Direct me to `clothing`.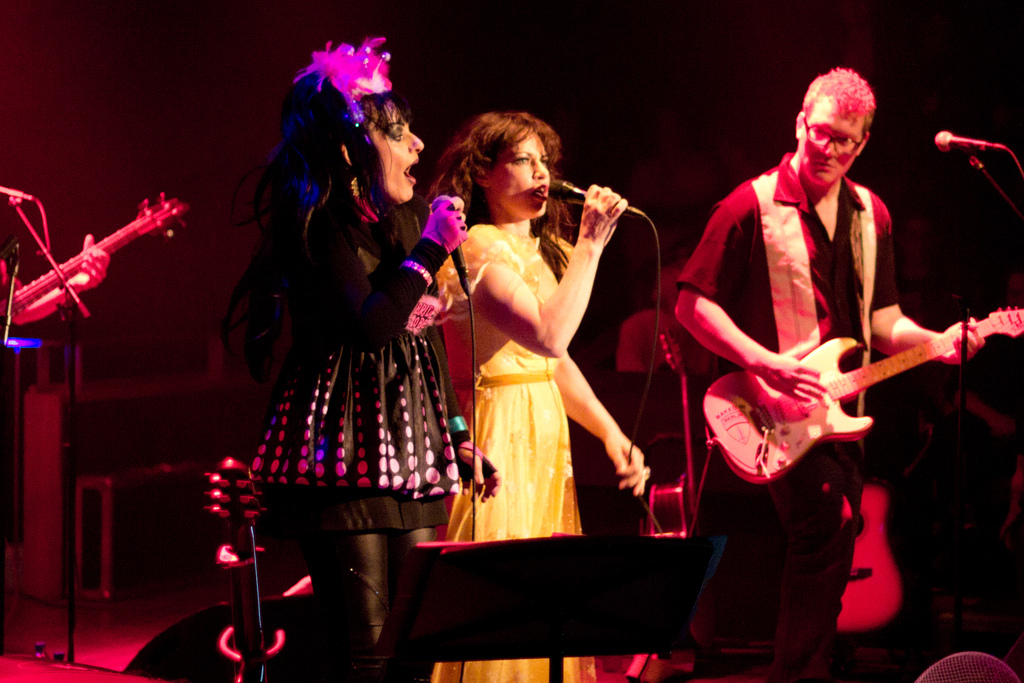
Direction: rect(679, 147, 897, 682).
